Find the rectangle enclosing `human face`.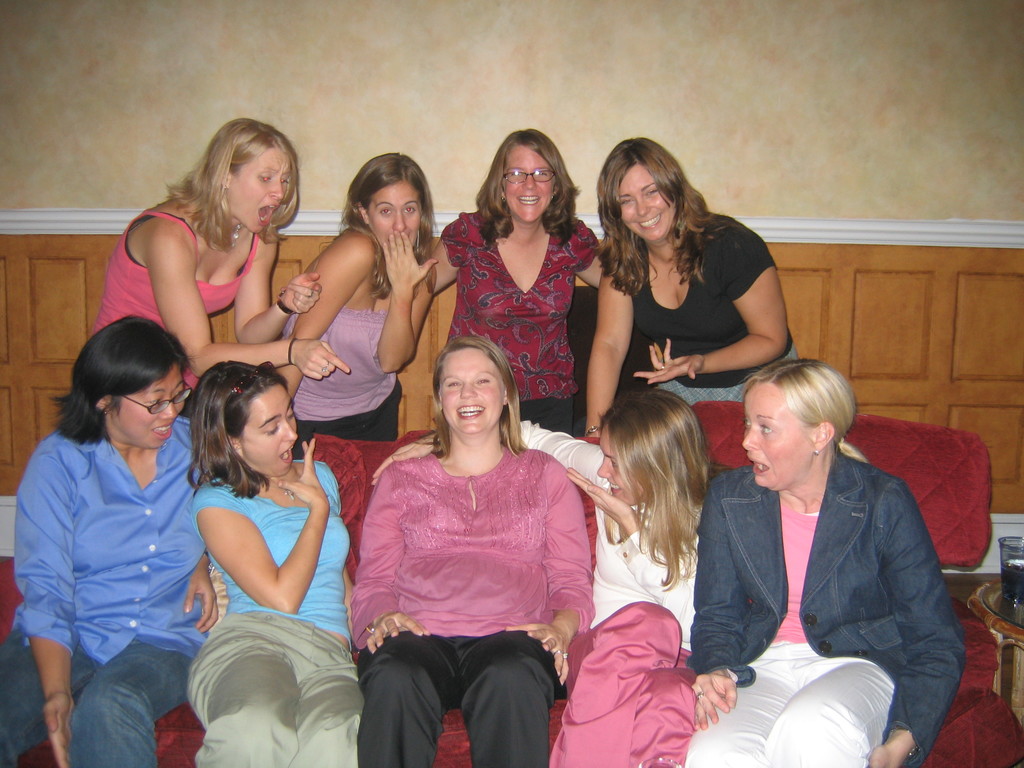
l=593, t=422, r=648, b=508.
